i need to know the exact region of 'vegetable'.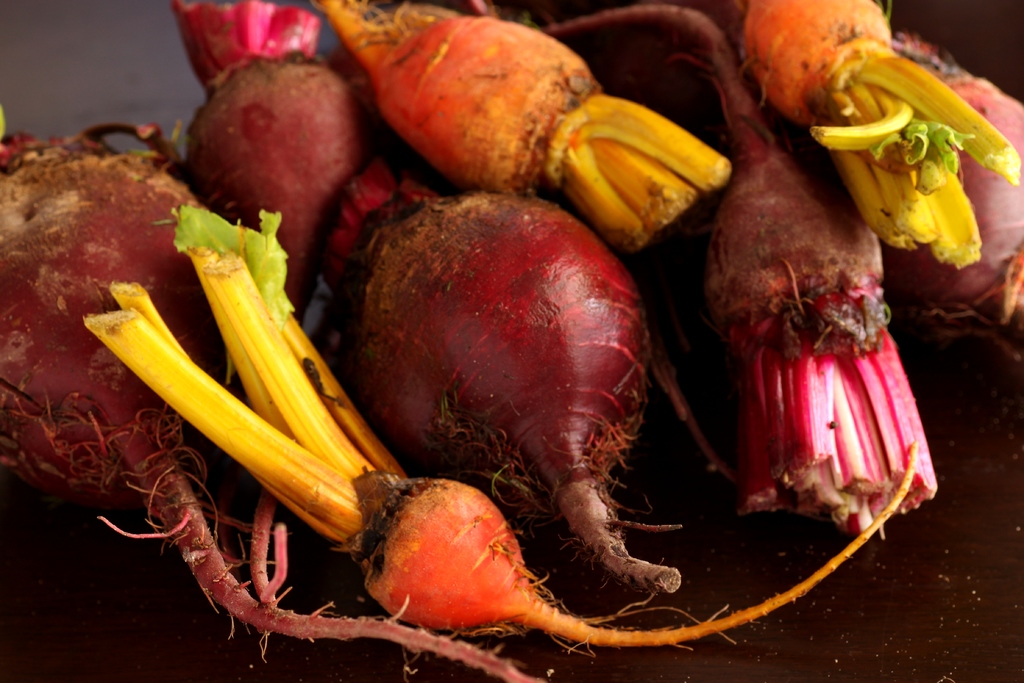
Region: (left=888, top=33, right=1023, bottom=363).
